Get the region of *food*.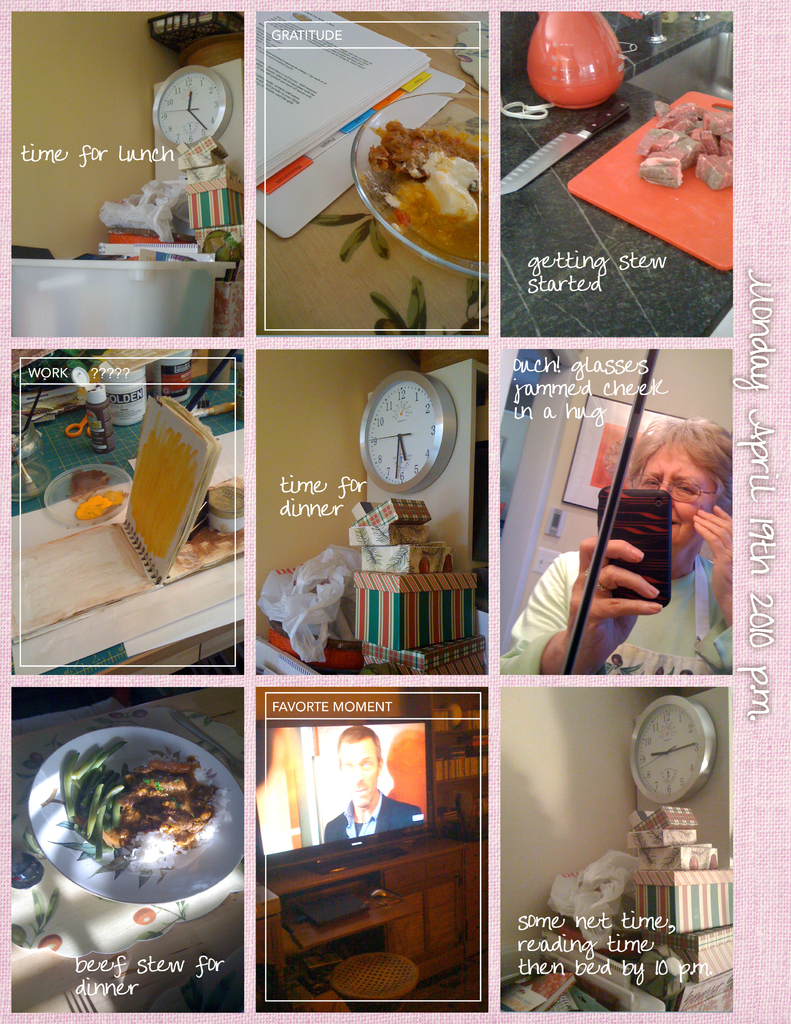
bbox=[635, 95, 731, 188].
